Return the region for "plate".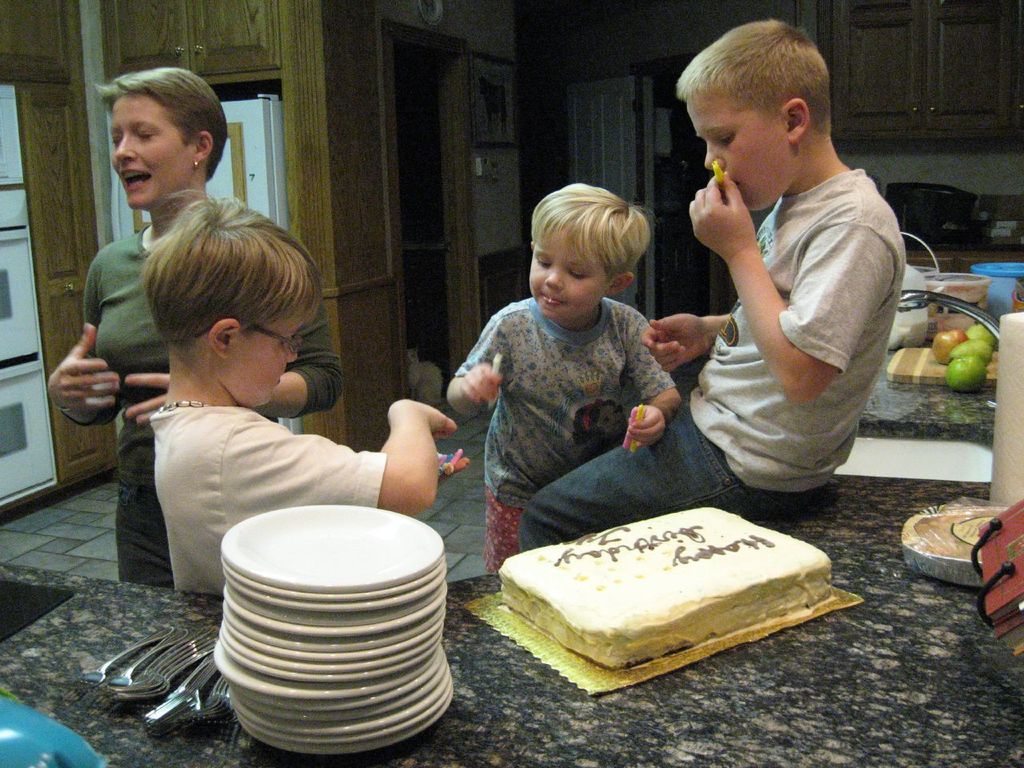
221/505/444/590.
